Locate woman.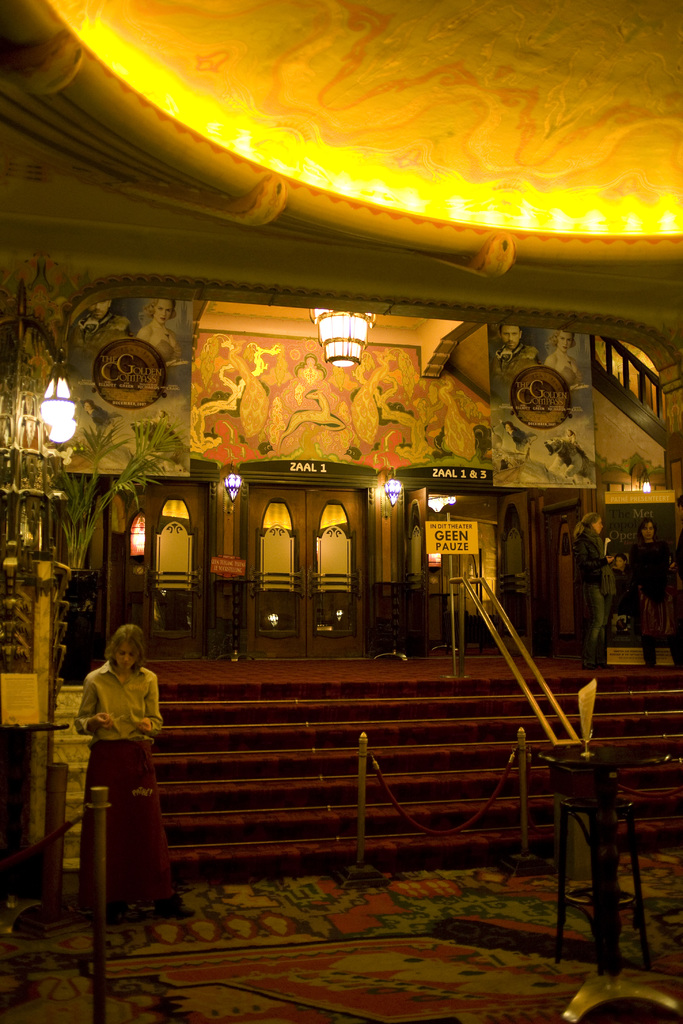
Bounding box: [623,509,682,676].
